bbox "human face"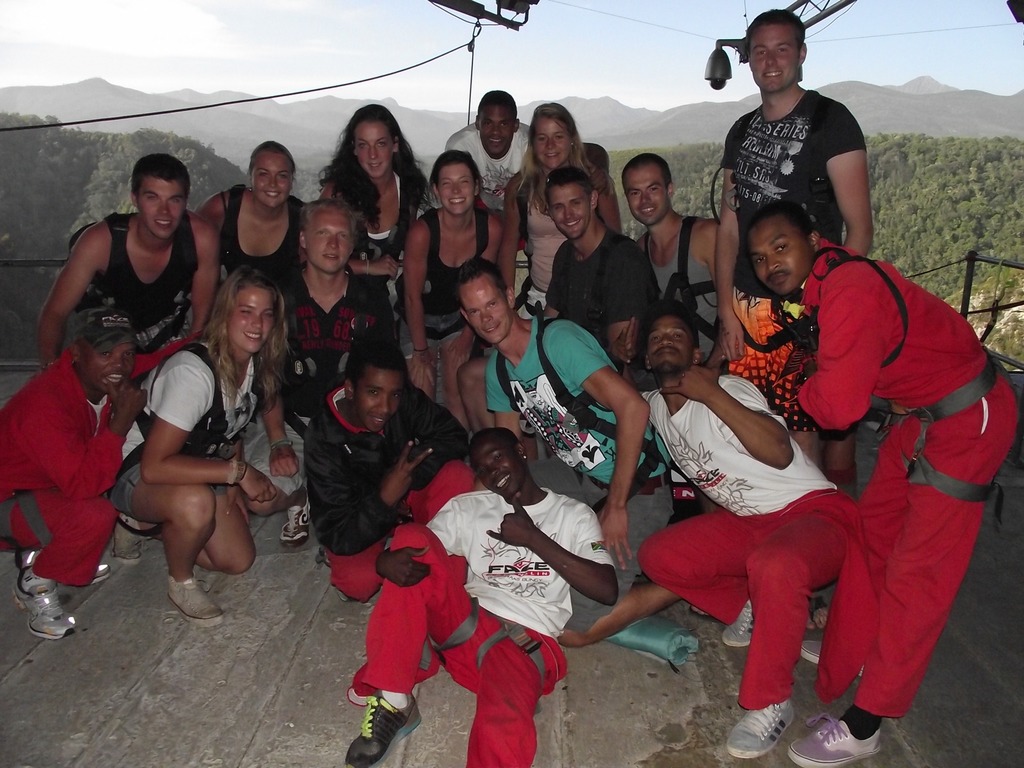
locate(440, 159, 483, 209)
